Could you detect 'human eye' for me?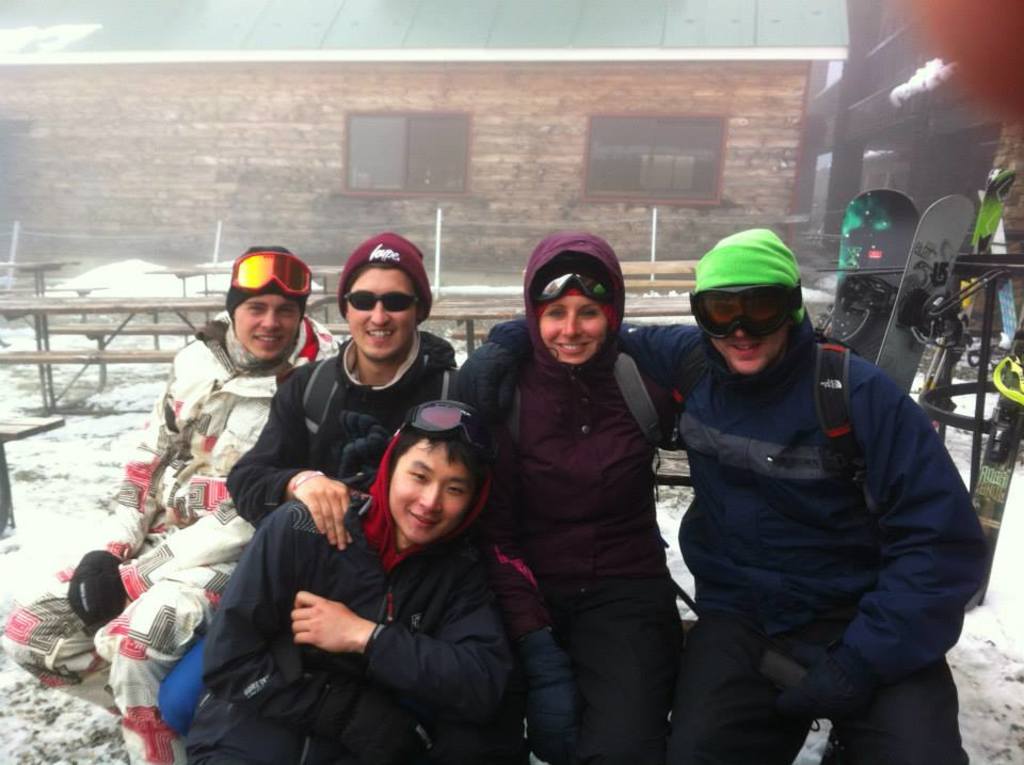
Detection result: {"x1": 409, "y1": 465, "x2": 435, "y2": 488}.
